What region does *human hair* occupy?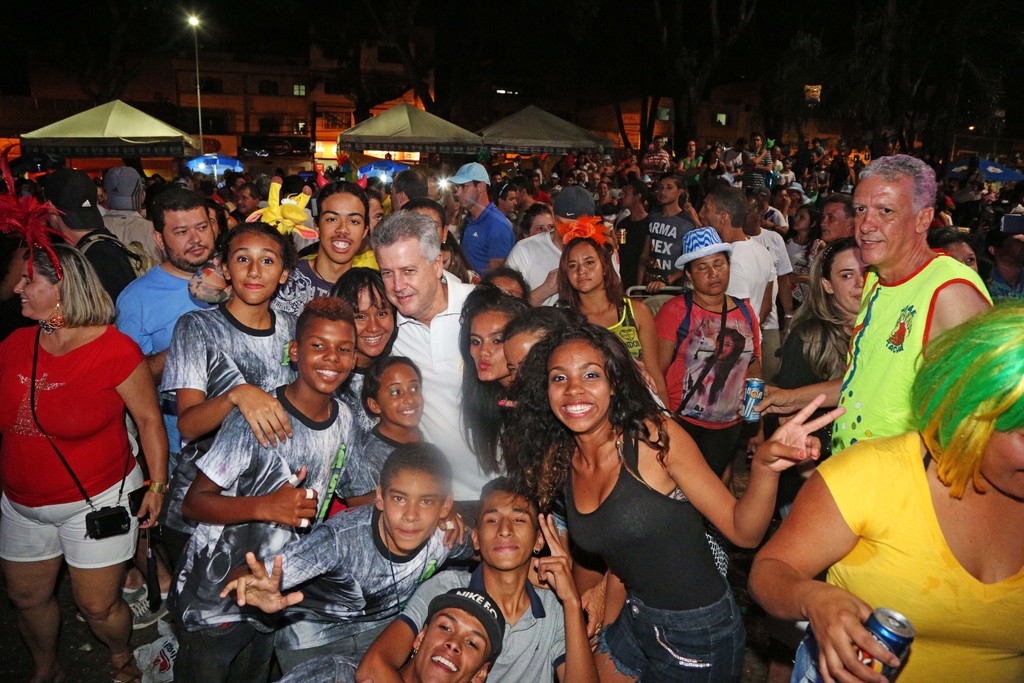
region(709, 189, 747, 229).
